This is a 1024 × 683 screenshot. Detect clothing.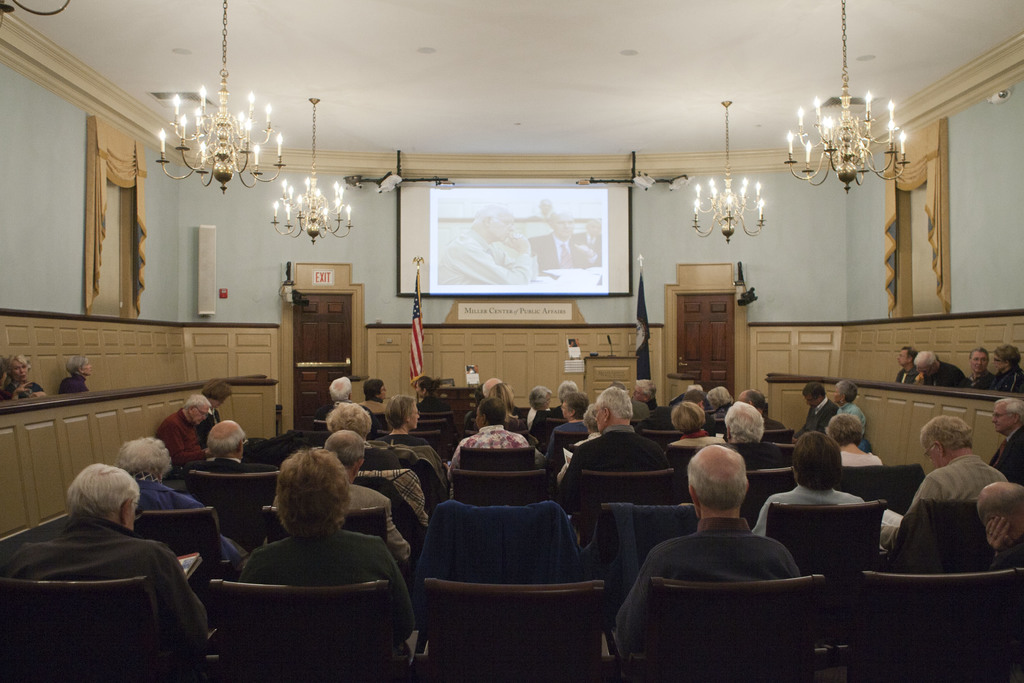
x1=674 y1=428 x2=729 y2=447.
